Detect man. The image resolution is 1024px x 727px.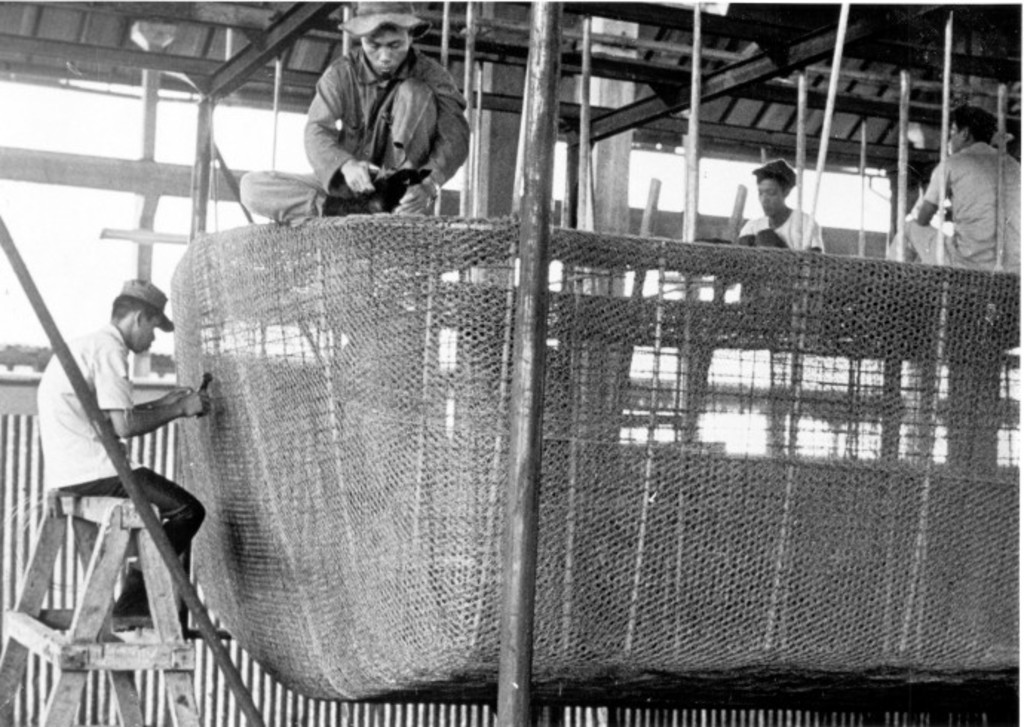
[37,276,220,622].
